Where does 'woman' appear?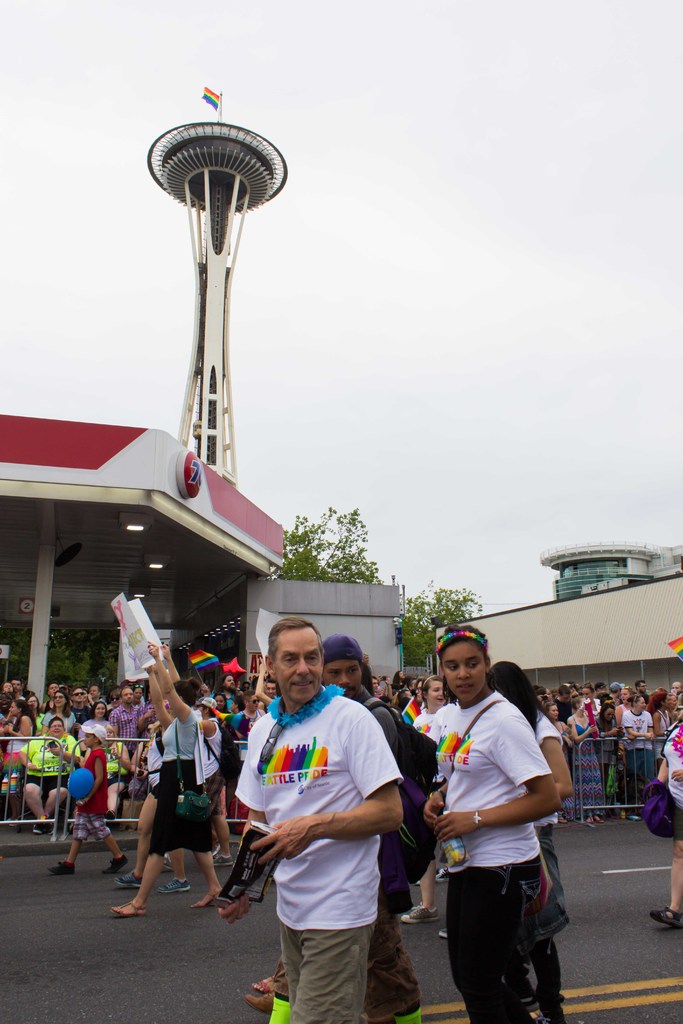
Appears at box=[106, 641, 226, 919].
